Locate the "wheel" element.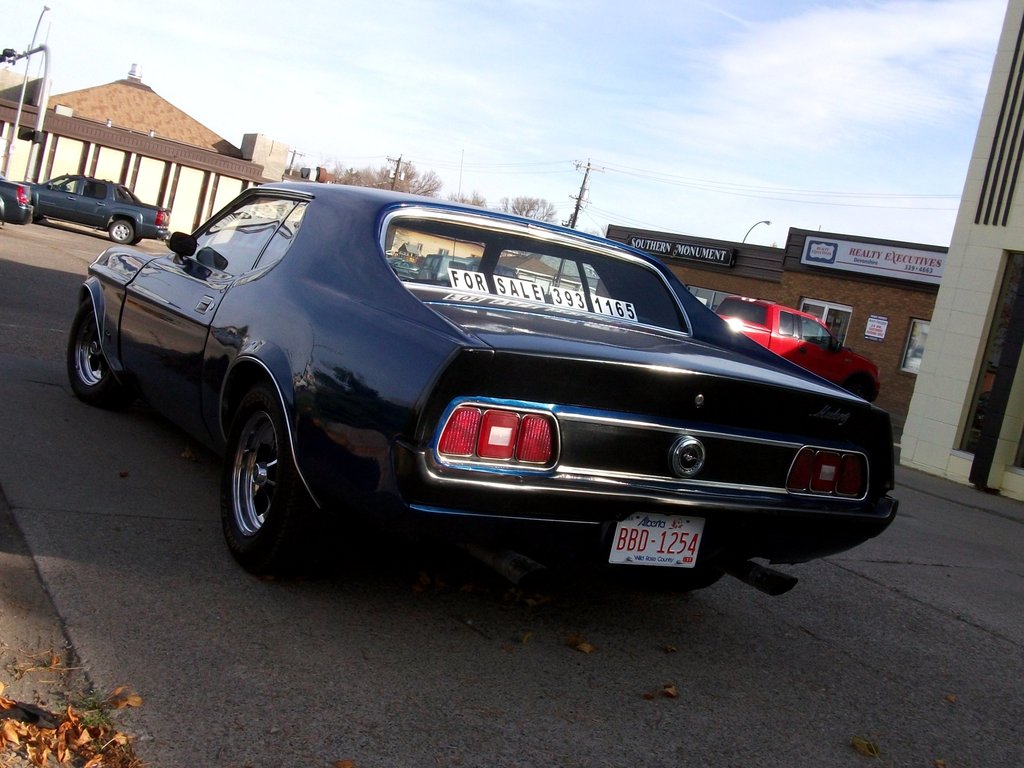
Element bbox: crop(107, 218, 138, 246).
